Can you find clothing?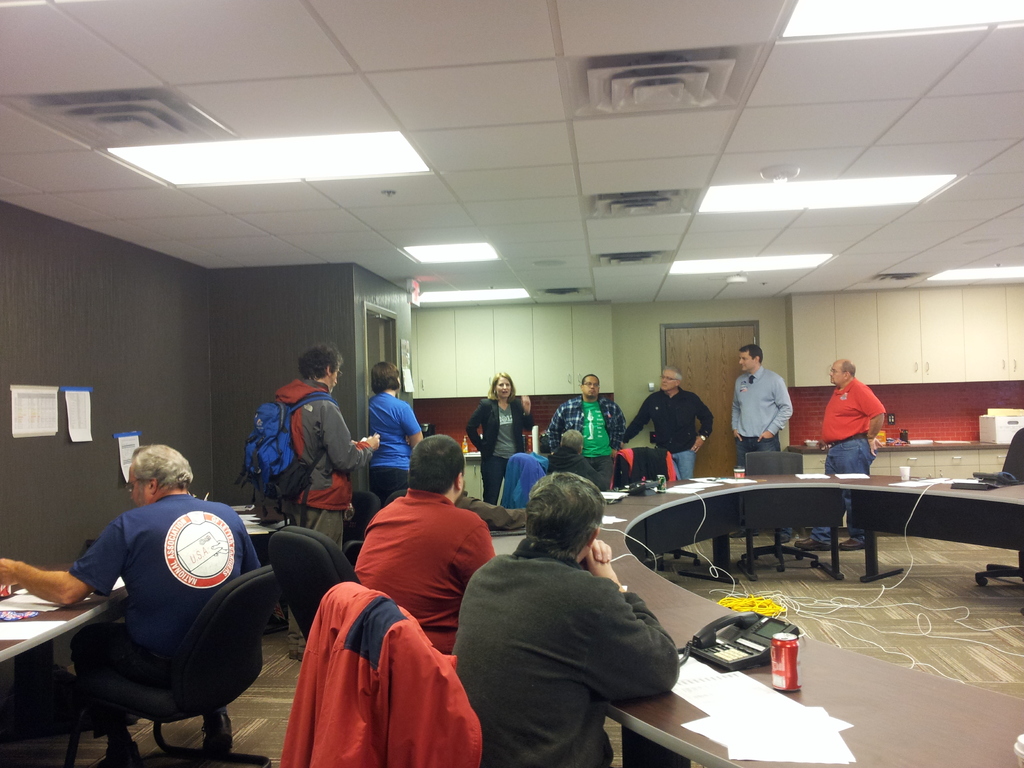
Yes, bounding box: box=[465, 392, 530, 513].
